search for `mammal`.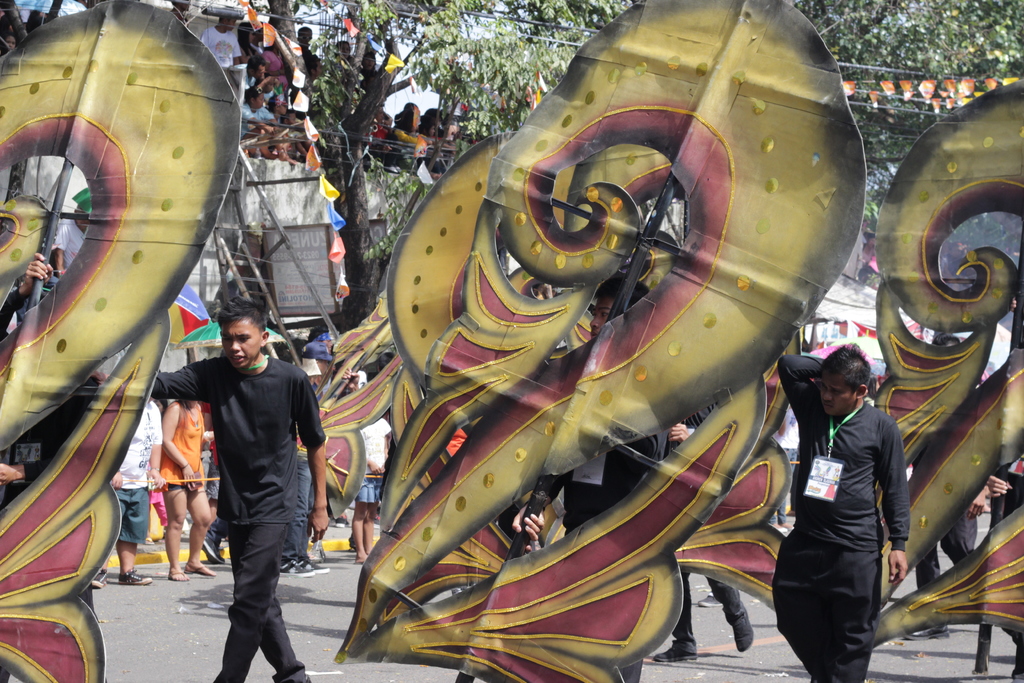
Found at [781,325,918,677].
